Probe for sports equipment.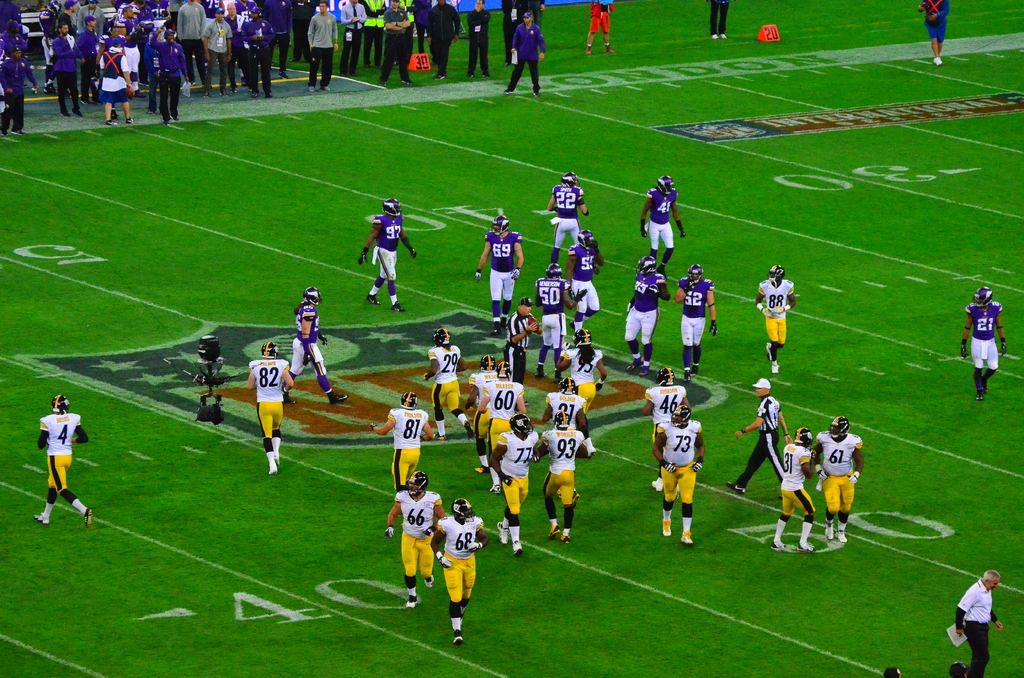
Probe result: {"x1": 365, "y1": 294, "x2": 378, "y2": 305}.
